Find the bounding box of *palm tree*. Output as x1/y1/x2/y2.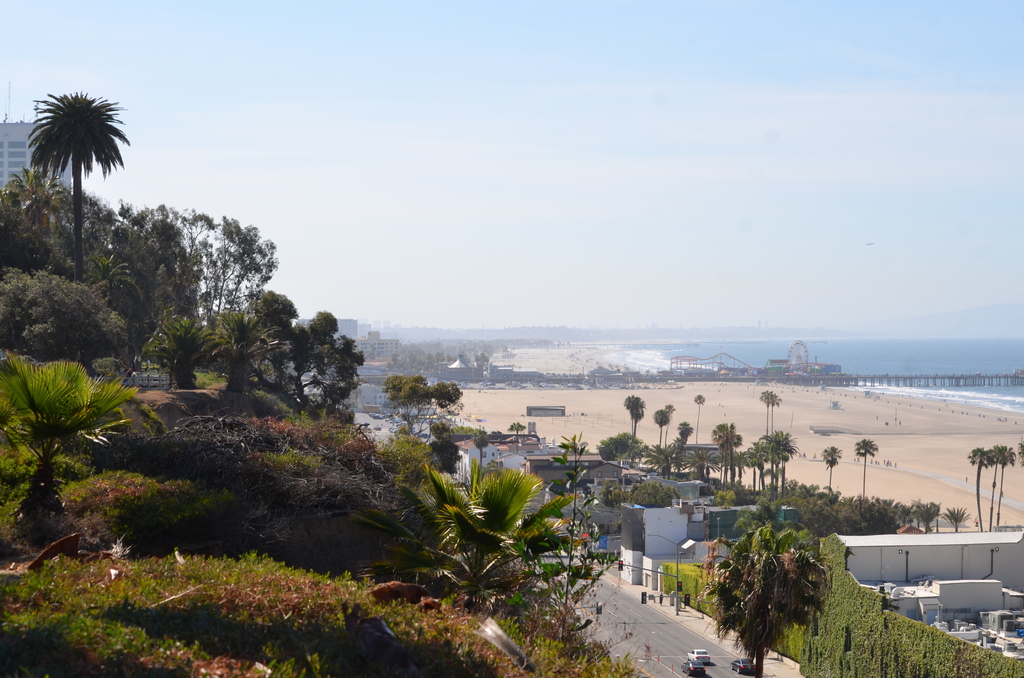
692/522/834/677.
